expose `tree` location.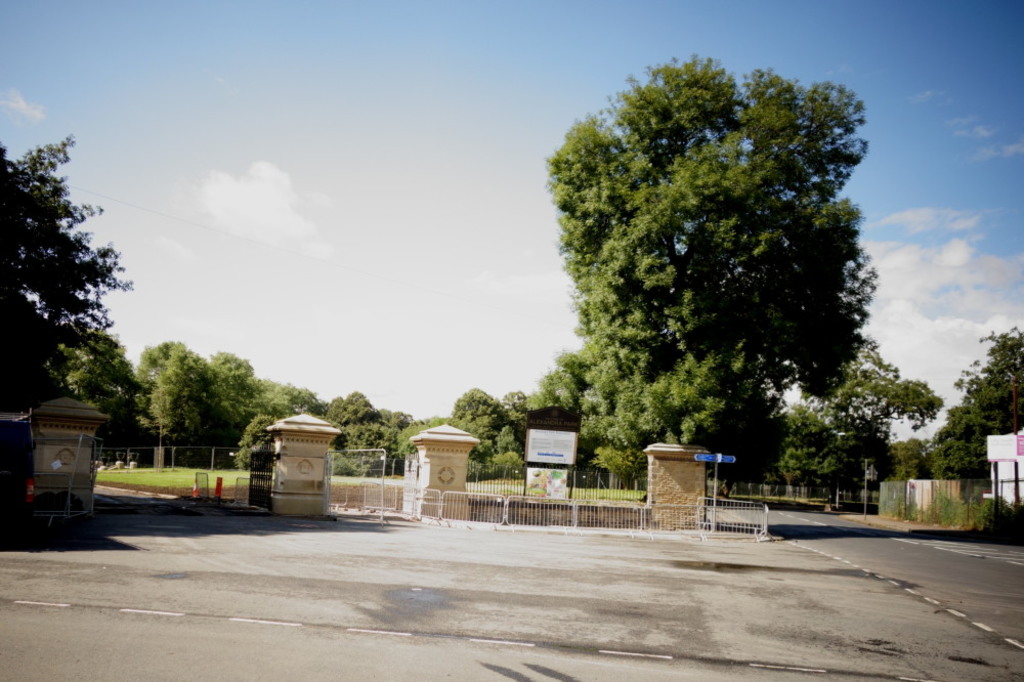
Exposed at detection(0, 133, 123, 404).
